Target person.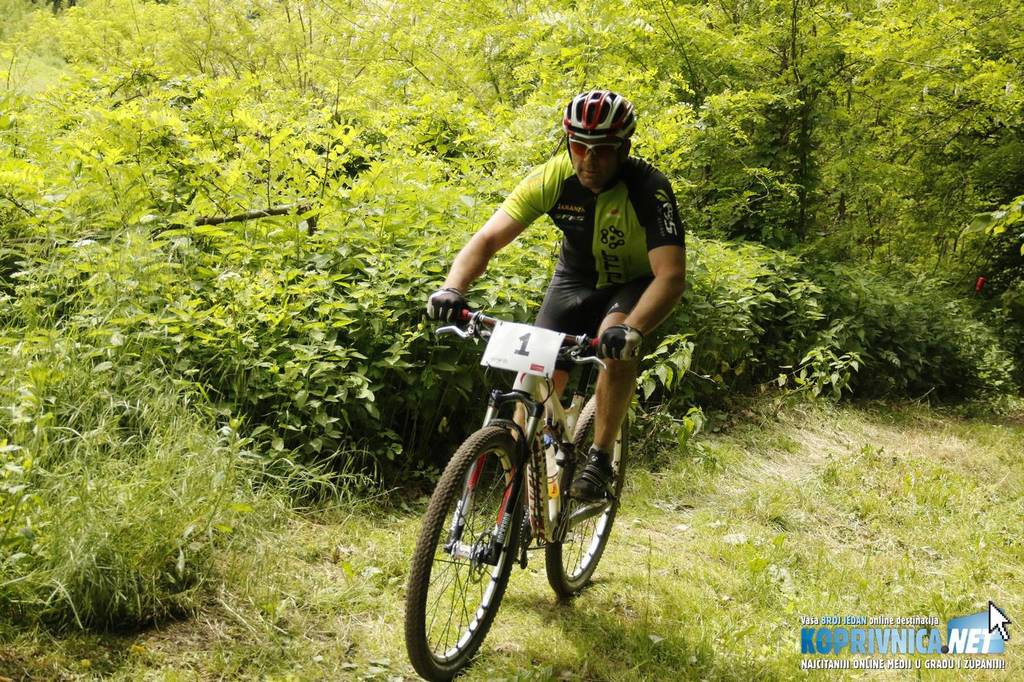
Target region: box(416, 94, 684, 509).
